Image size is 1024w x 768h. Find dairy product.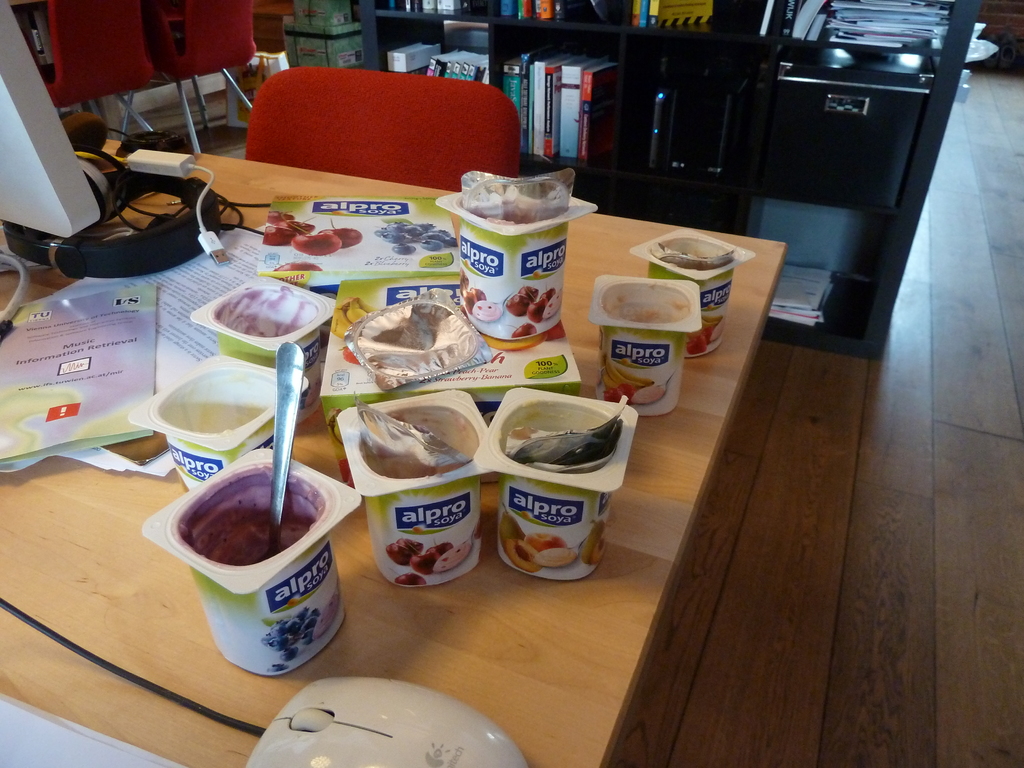
[x1=662, y1=237, x2=731, y2=271].
